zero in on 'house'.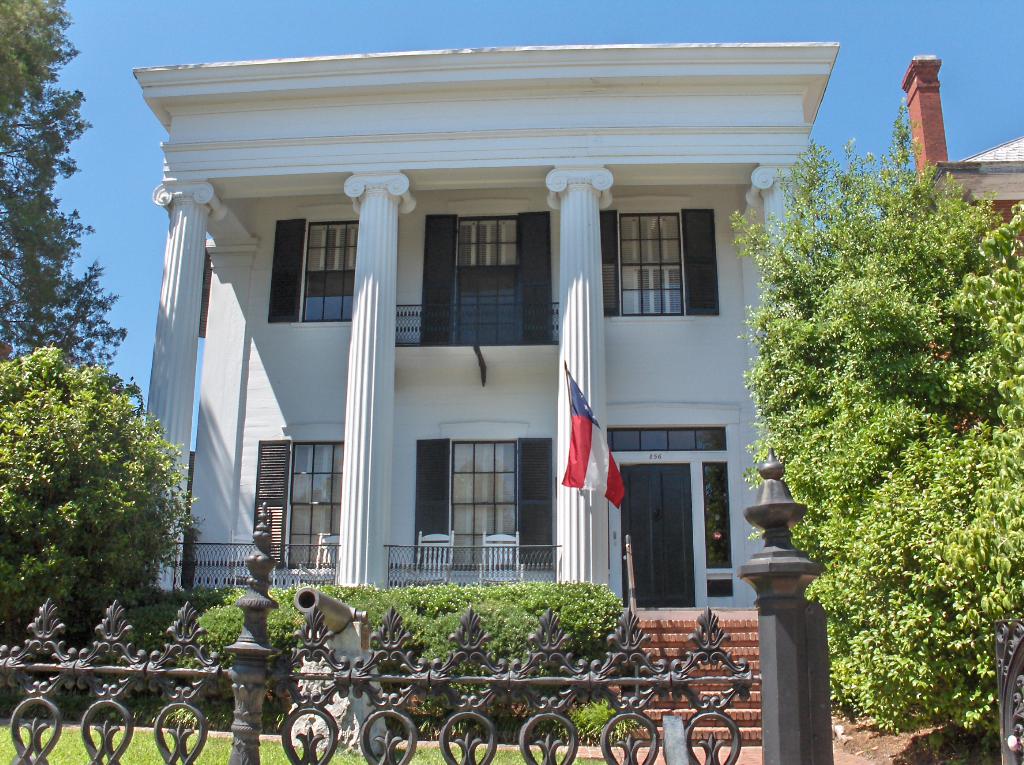
Zeroed in: left=902, top=53, right=1023, bottom=427.
